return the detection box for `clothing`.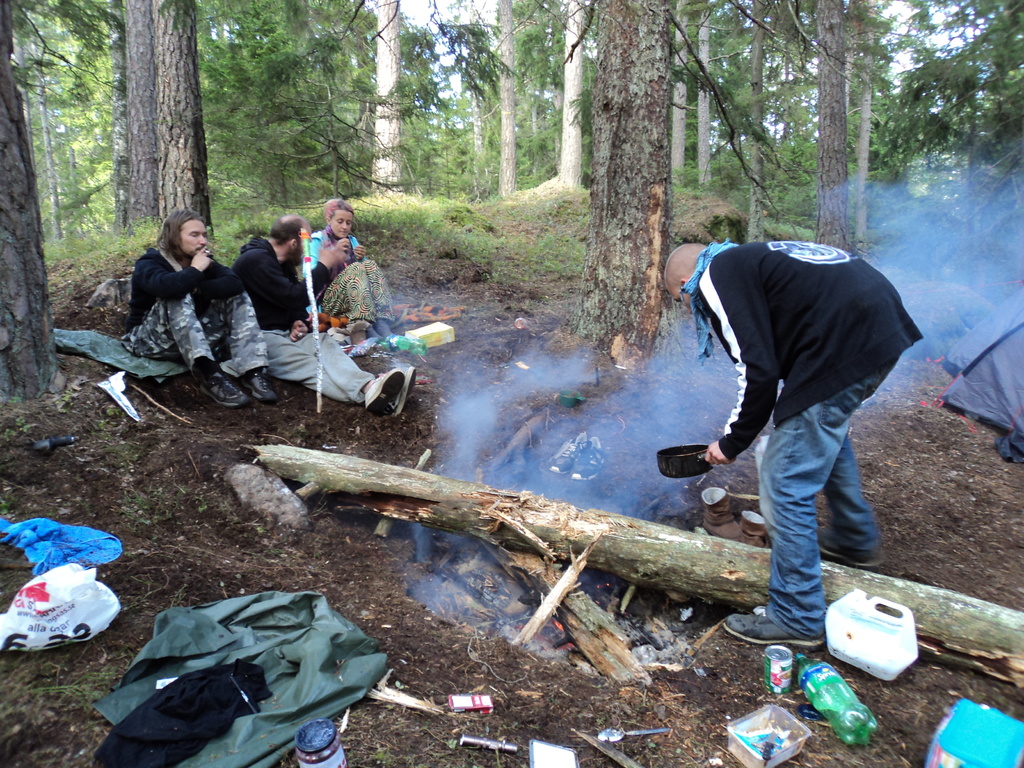
left=234, top=238, right=376, bottom=408.
